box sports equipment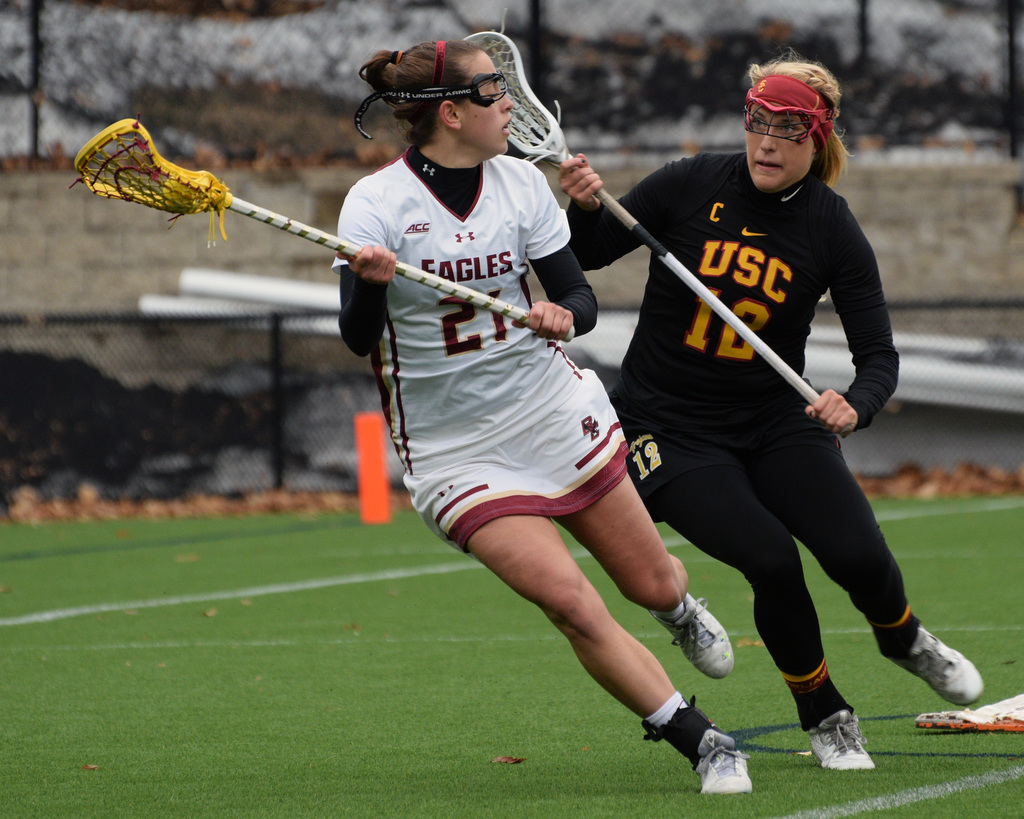
Rect(77, 118, 576, 342)
